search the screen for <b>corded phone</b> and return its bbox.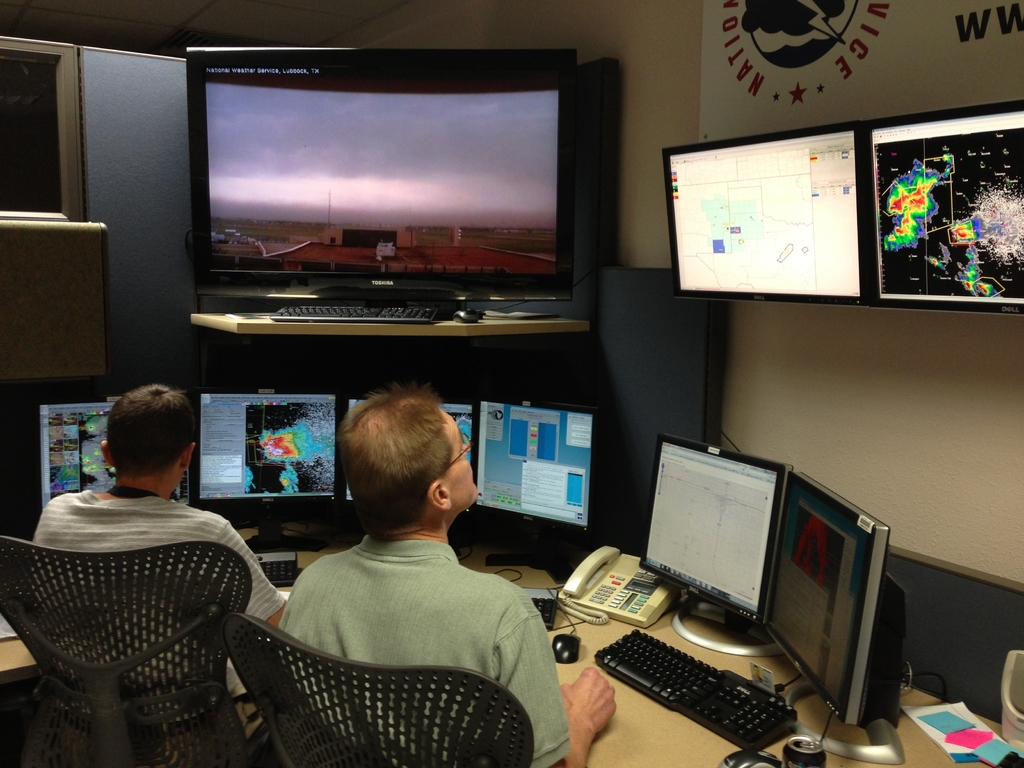
Found: x1=556, y1=543, x2=681, y2=631.
